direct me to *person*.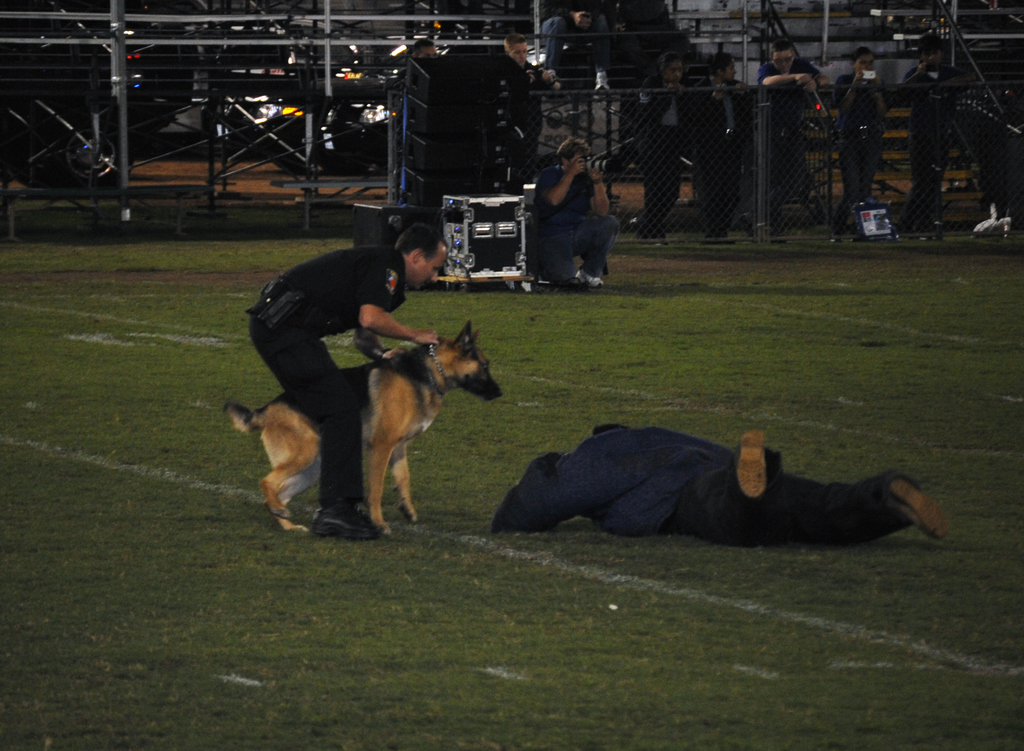
Direction: box=[490, 417, 957, 554].
